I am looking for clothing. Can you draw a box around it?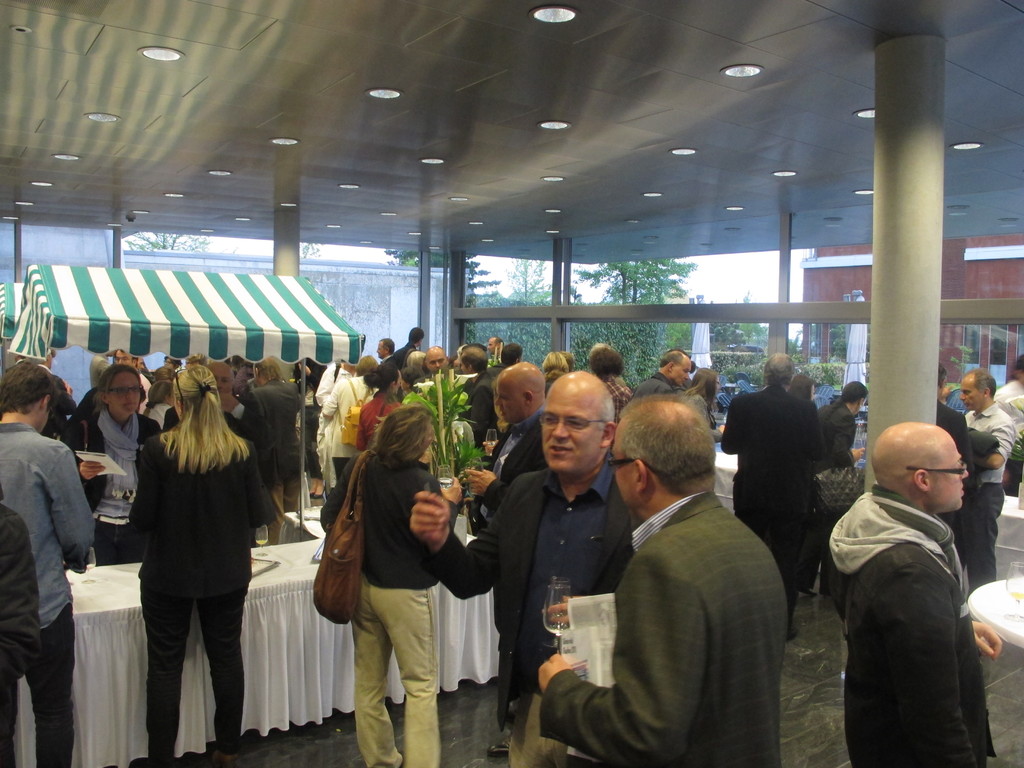
Sure, the bounding box is locate(68, 403, 152, 568).
